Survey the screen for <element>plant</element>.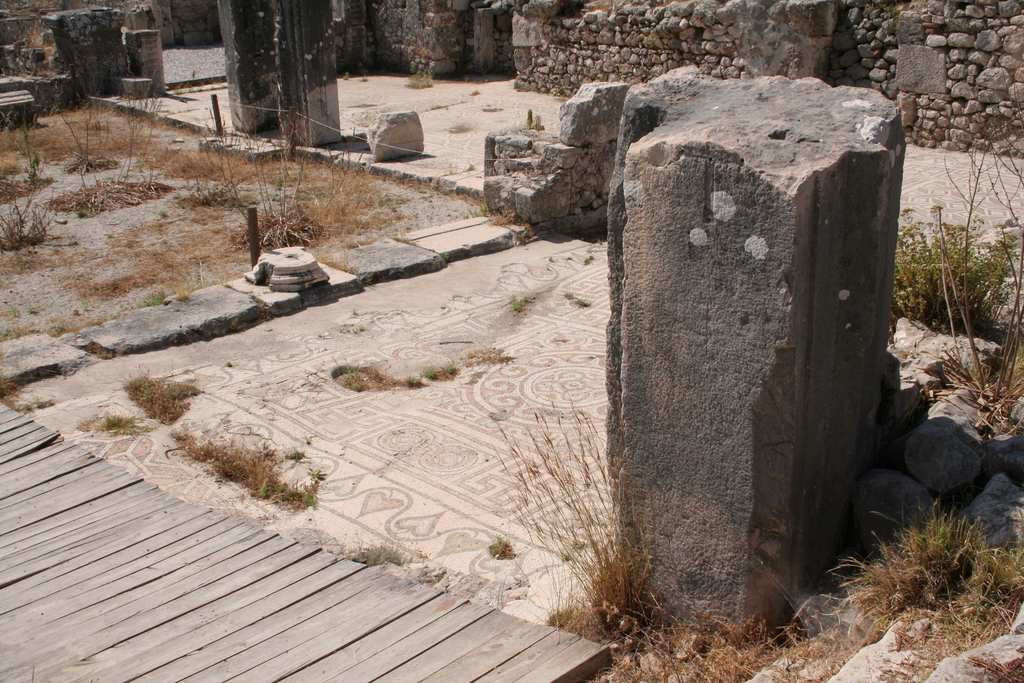
Survey found: [484,393,664,630].
